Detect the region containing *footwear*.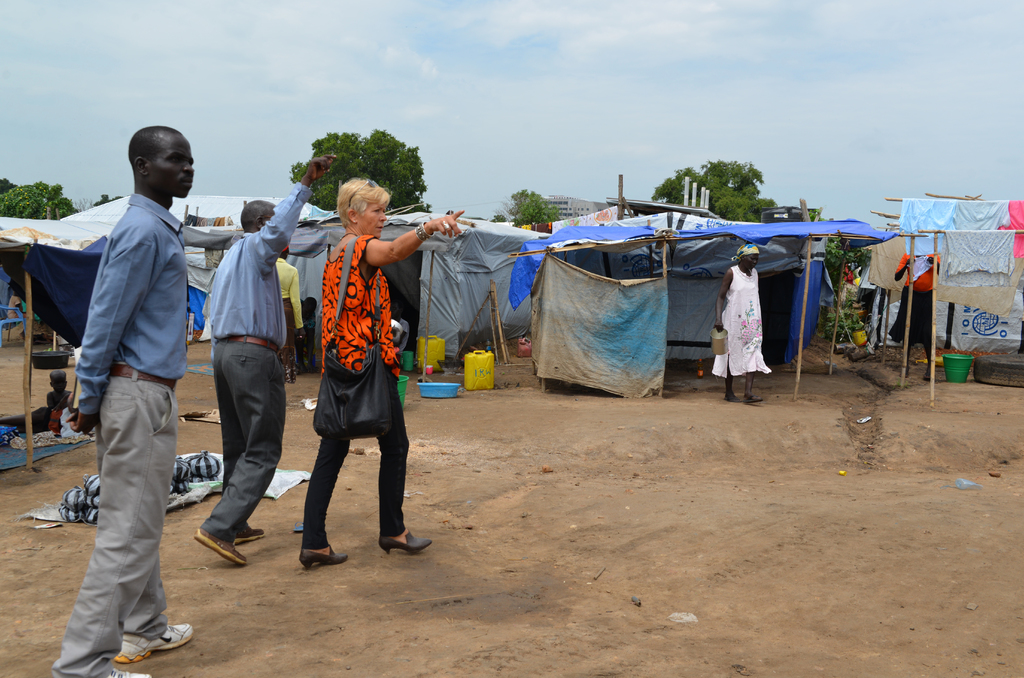
rect(294, 545, 353, 571).
